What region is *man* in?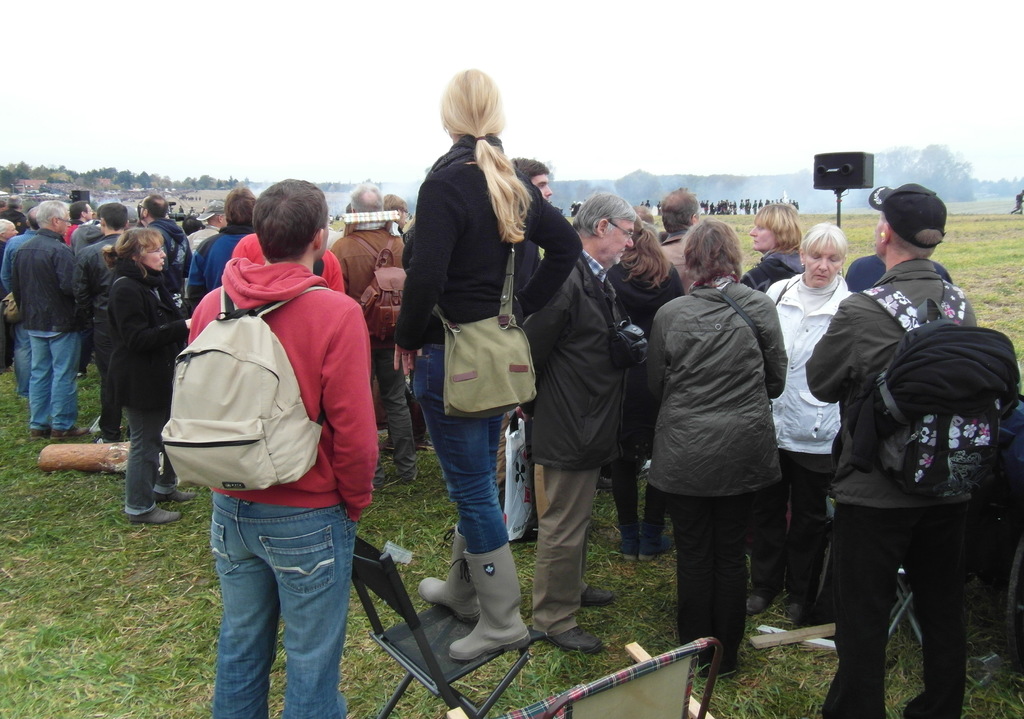
15/198/81/438.
